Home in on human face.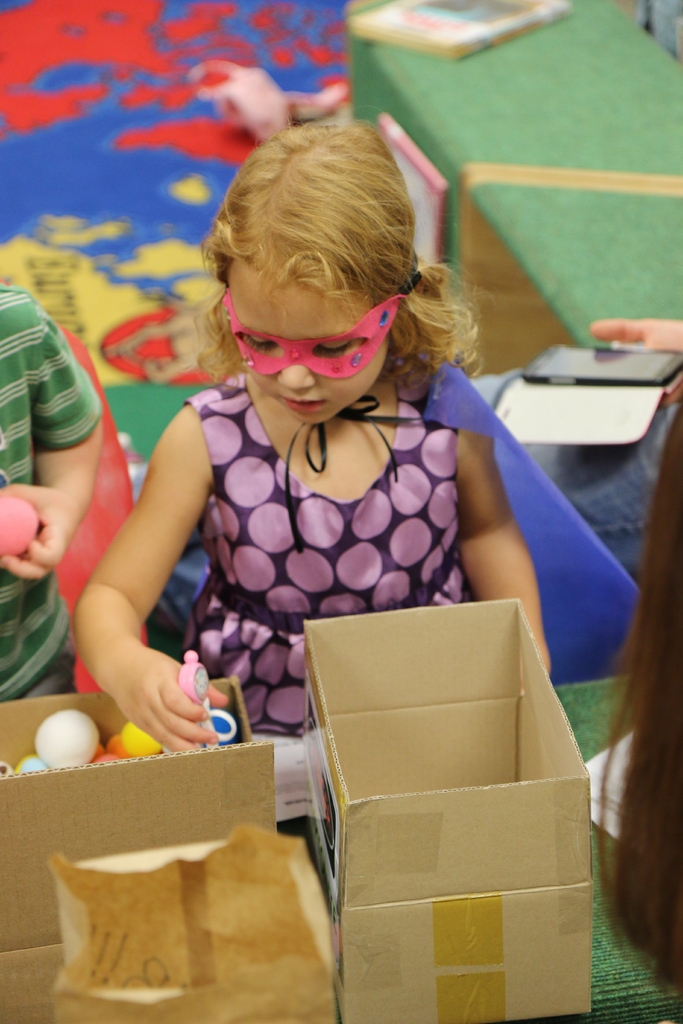
Homed in at [left=222, top=264, right=390, bottom=416].
